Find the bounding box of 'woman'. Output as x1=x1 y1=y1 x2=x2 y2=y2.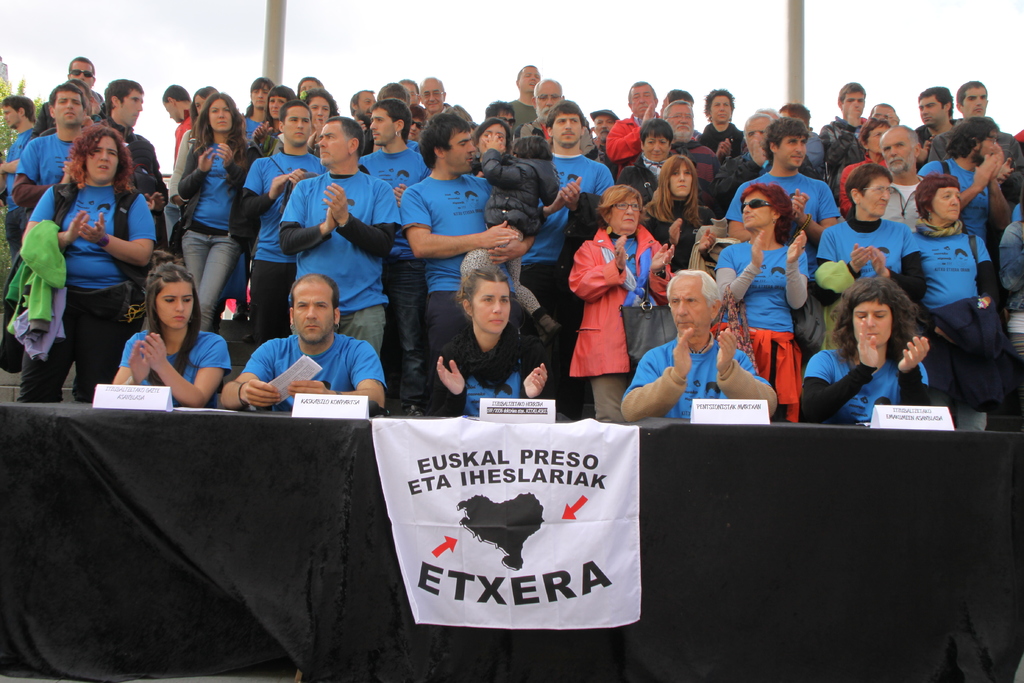
x1=698 y1=89 x2=744 y2=168.
